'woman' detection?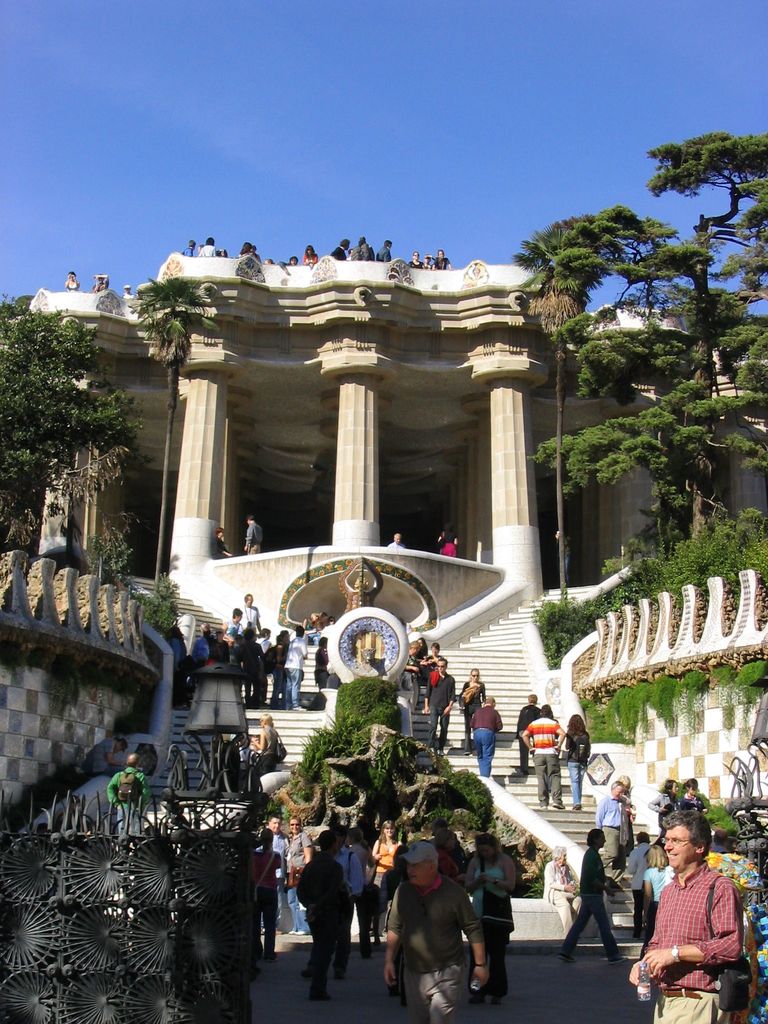
bbox(563, 713, 598, 811)
